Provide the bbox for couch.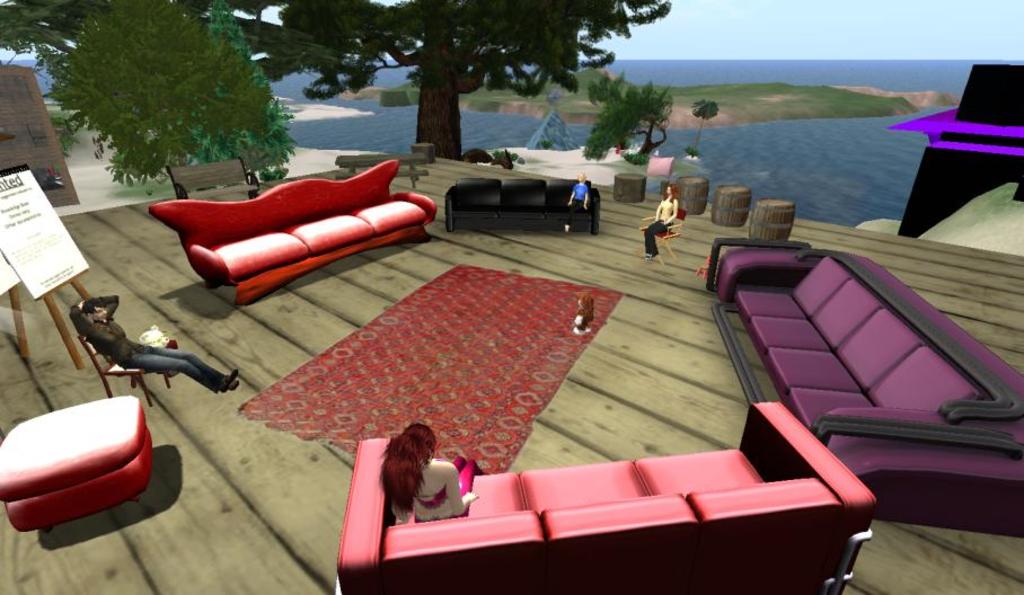
bbox(700, 237, 1023, 541).
